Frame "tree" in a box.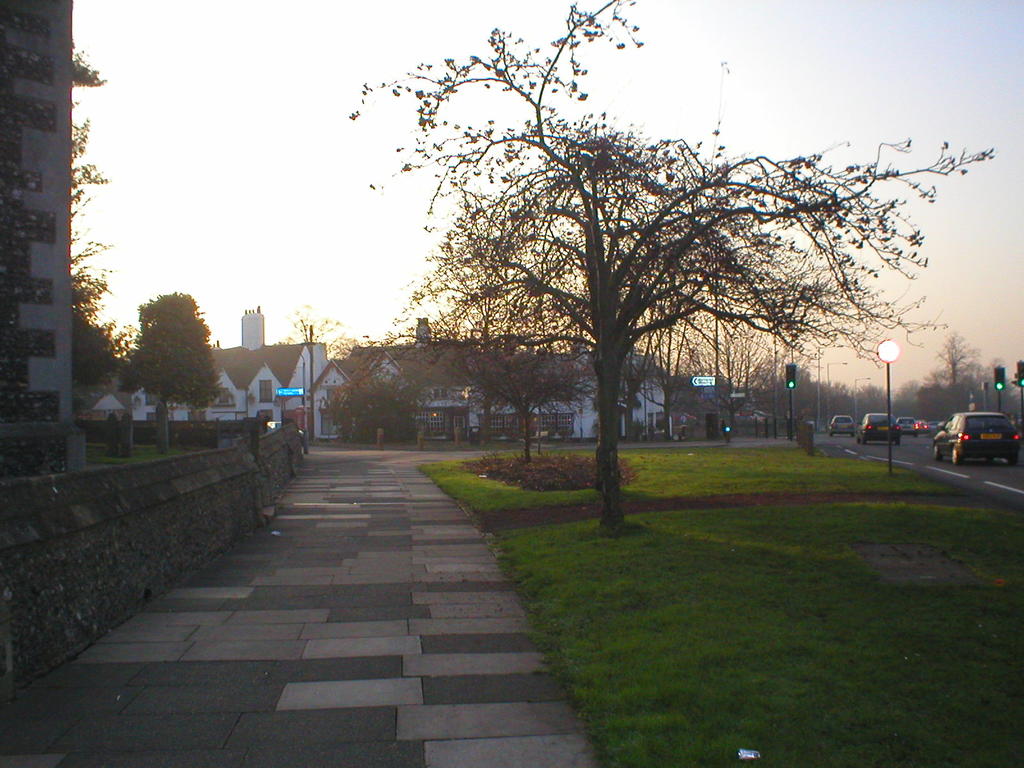
box=[124, 289, 225, 425].
